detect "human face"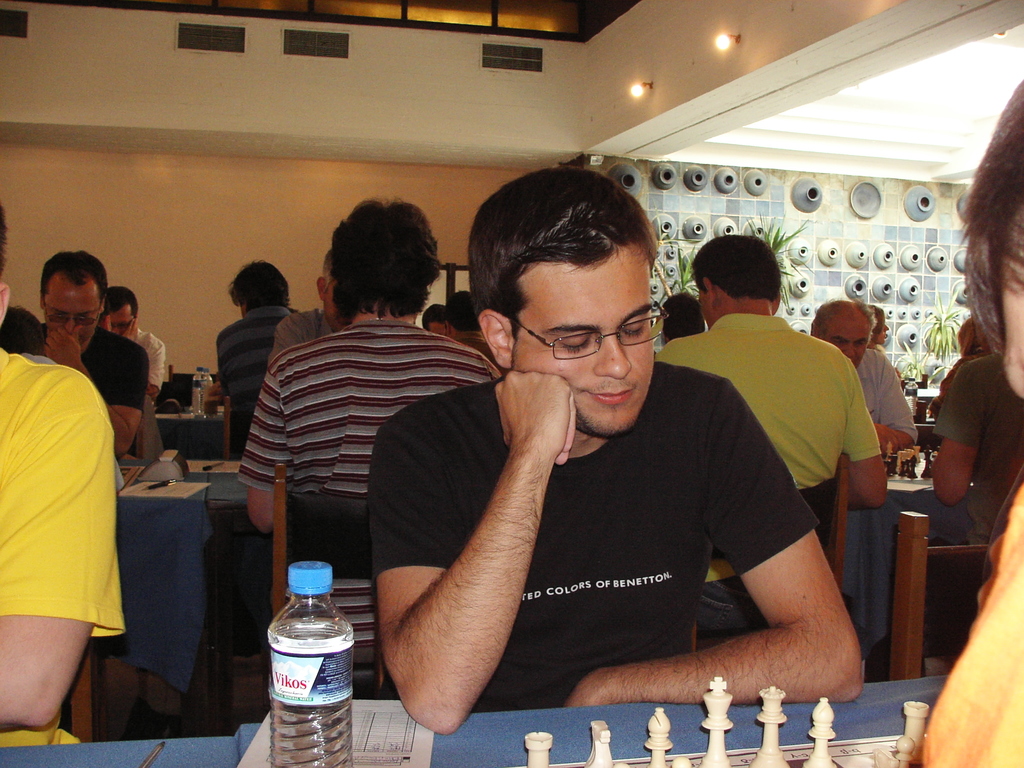
[821,319,868,369]
